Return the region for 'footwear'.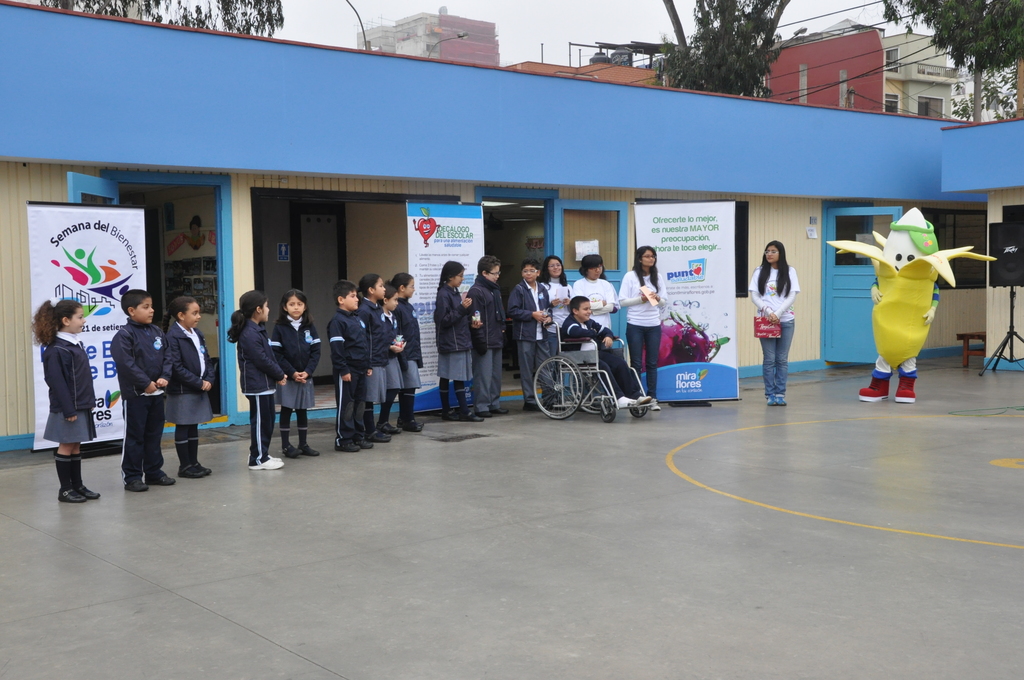
bbox=[541, 403, 563, 411].
